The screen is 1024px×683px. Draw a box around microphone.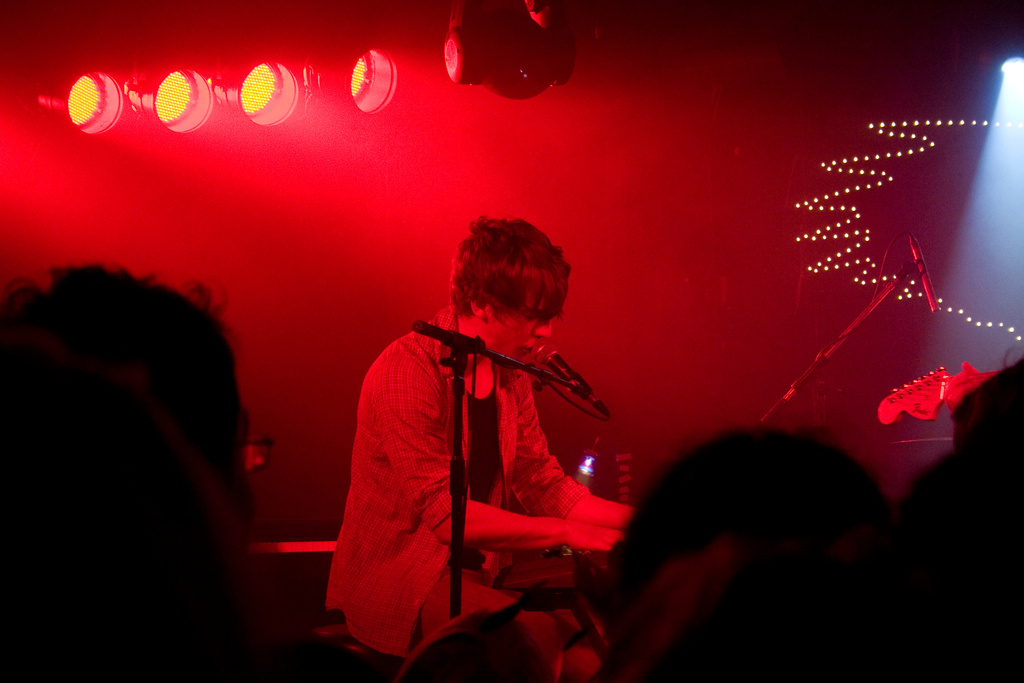
left=409, top=320, right=487, bottom=352.
